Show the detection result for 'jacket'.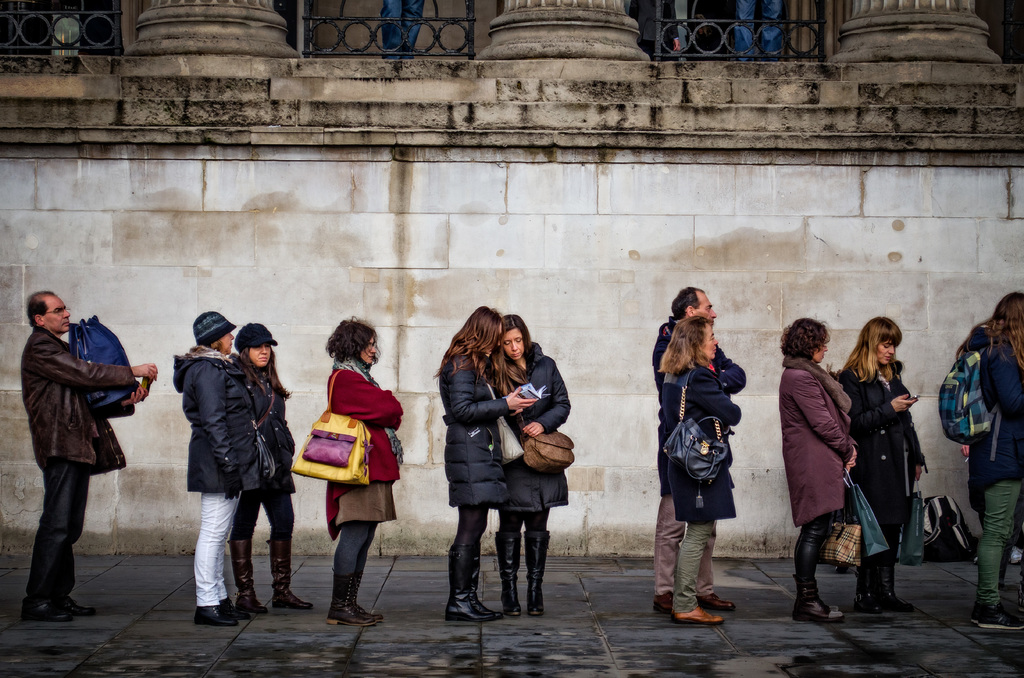
<box>488,344,575,512</box>.
